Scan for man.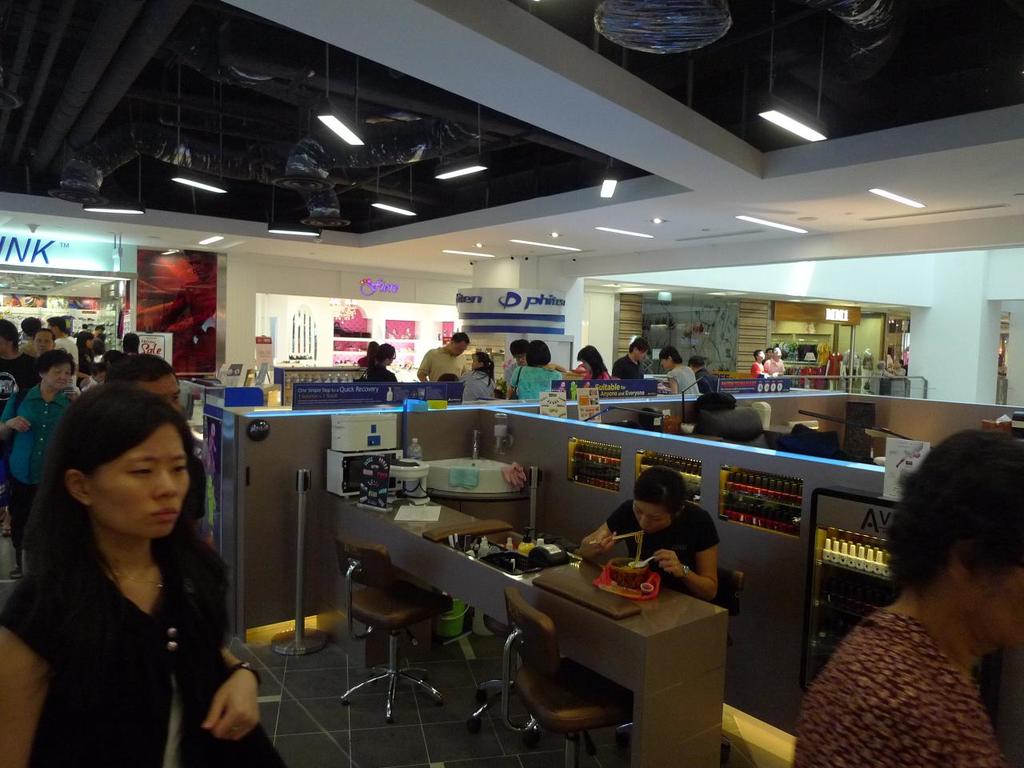
Scan result: [left=416, top=331, right=470, bottom=387].
